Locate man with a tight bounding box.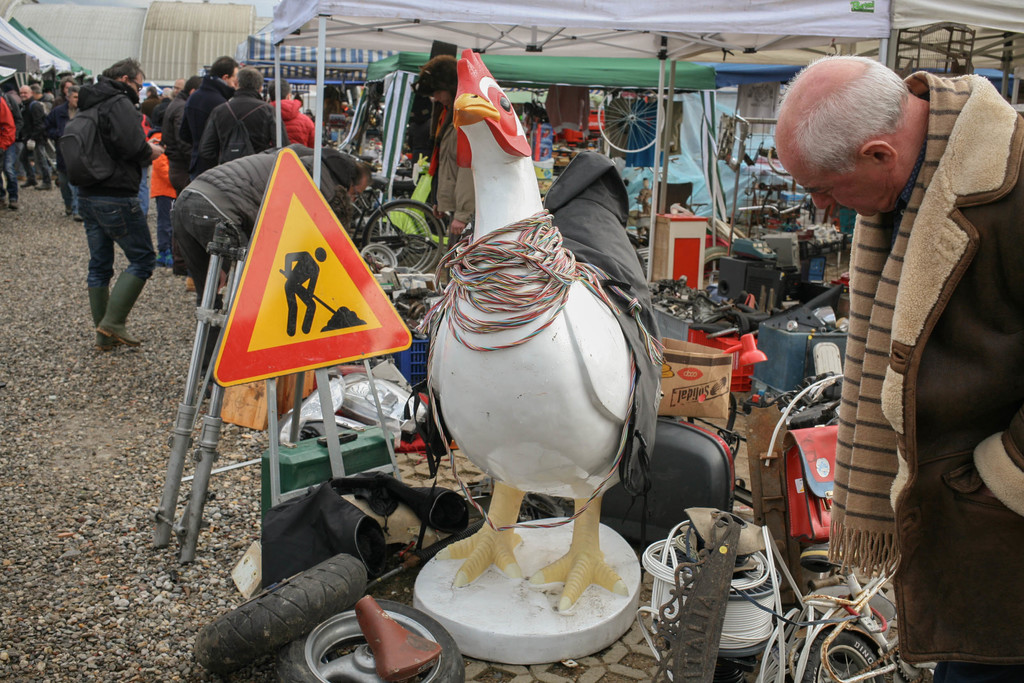
rect(77, 52, 165, 352).
